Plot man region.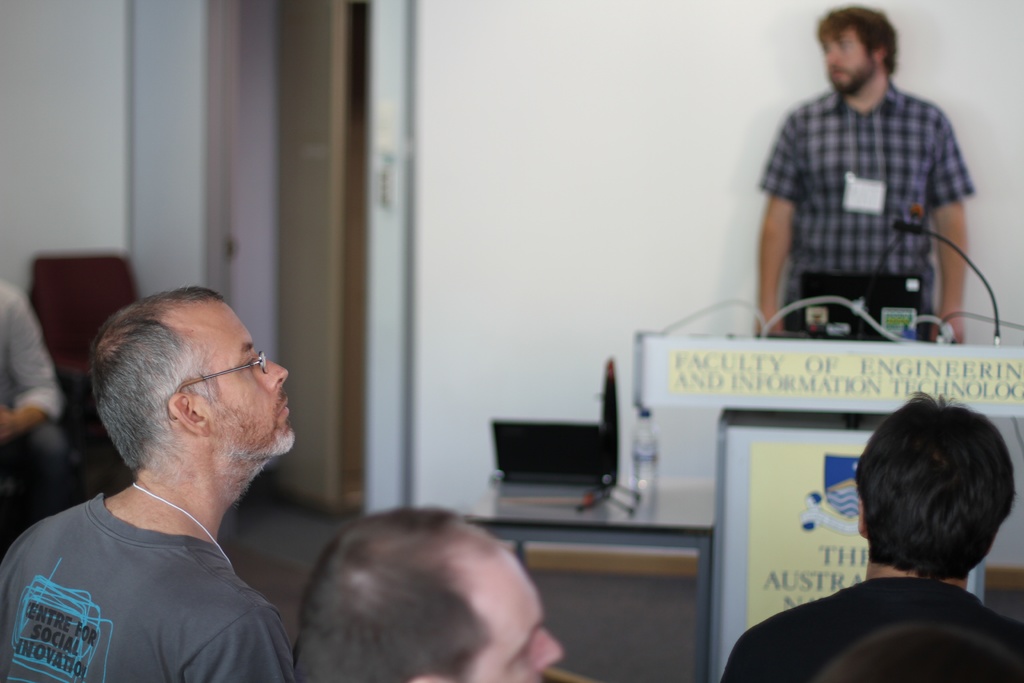
Plotted at left=816, top=622, right=1023, bottom=682.
